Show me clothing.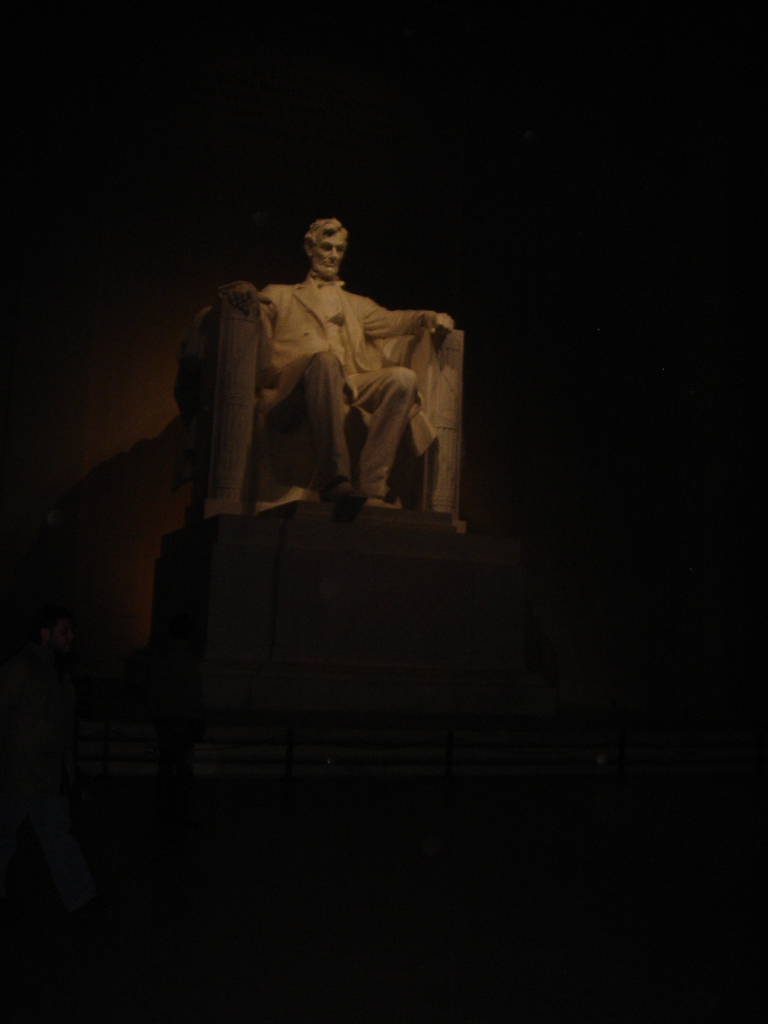
clothing is here: <bbox>250, 271, 452, 532</bbox>.
